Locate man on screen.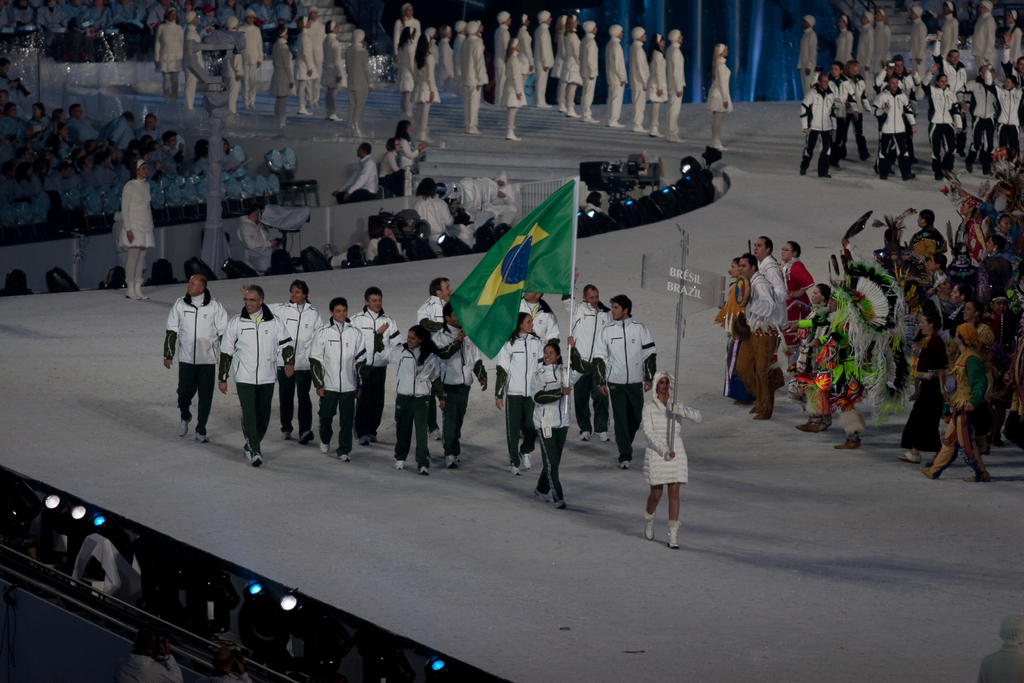
On screen at 578/19/602/124.
